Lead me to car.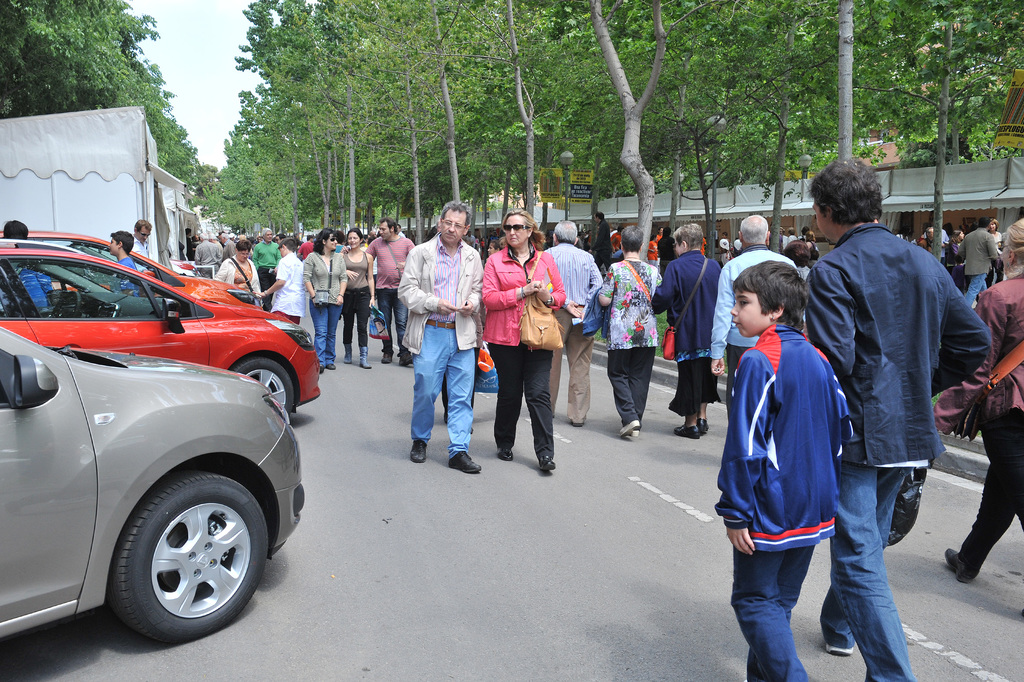
Lead to [169,260,199,277].
